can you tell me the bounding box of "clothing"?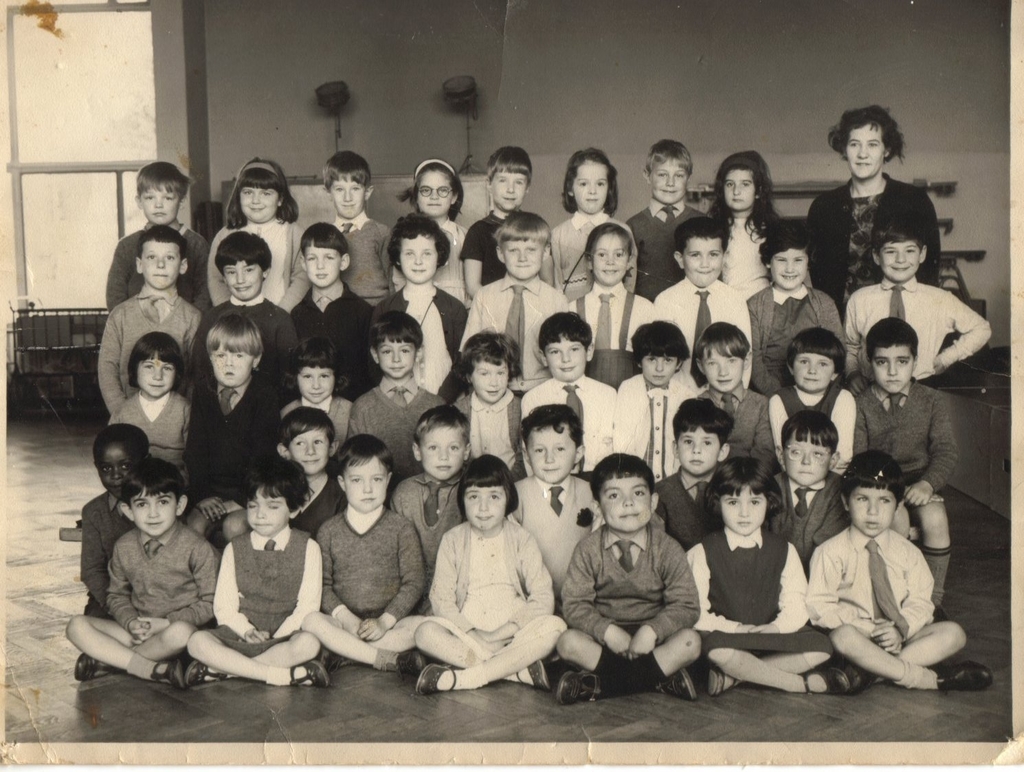
left=91, top=290, right=205, bottom=419.
